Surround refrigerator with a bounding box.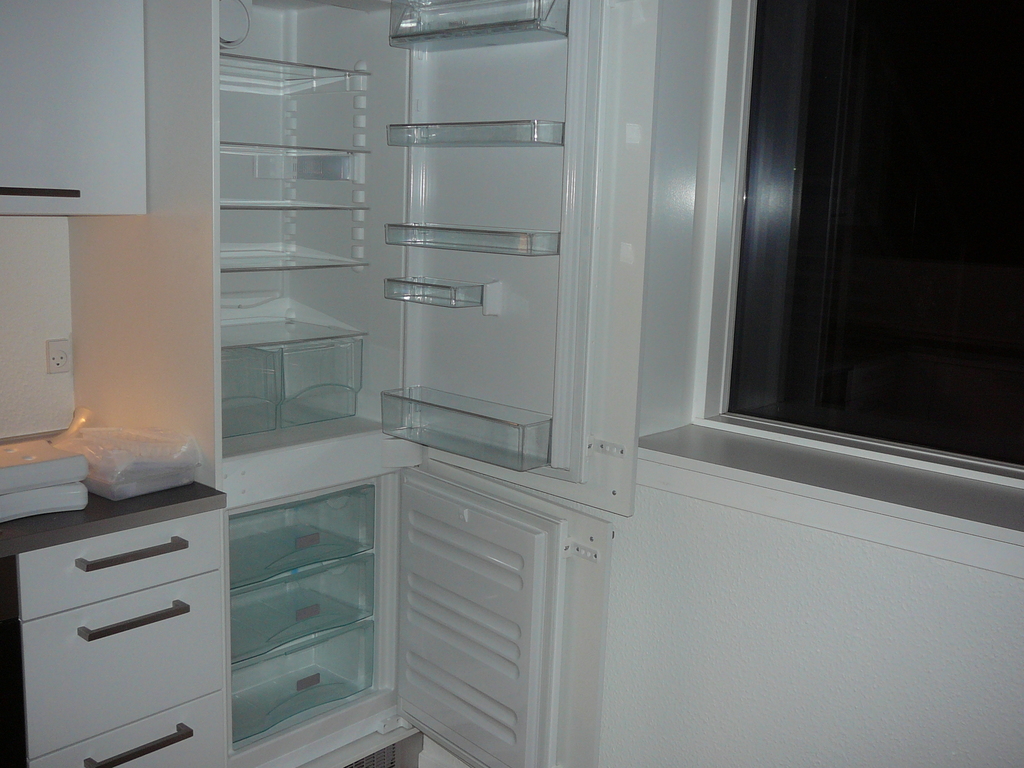
<region>145, 0, 659, 767</region>.
